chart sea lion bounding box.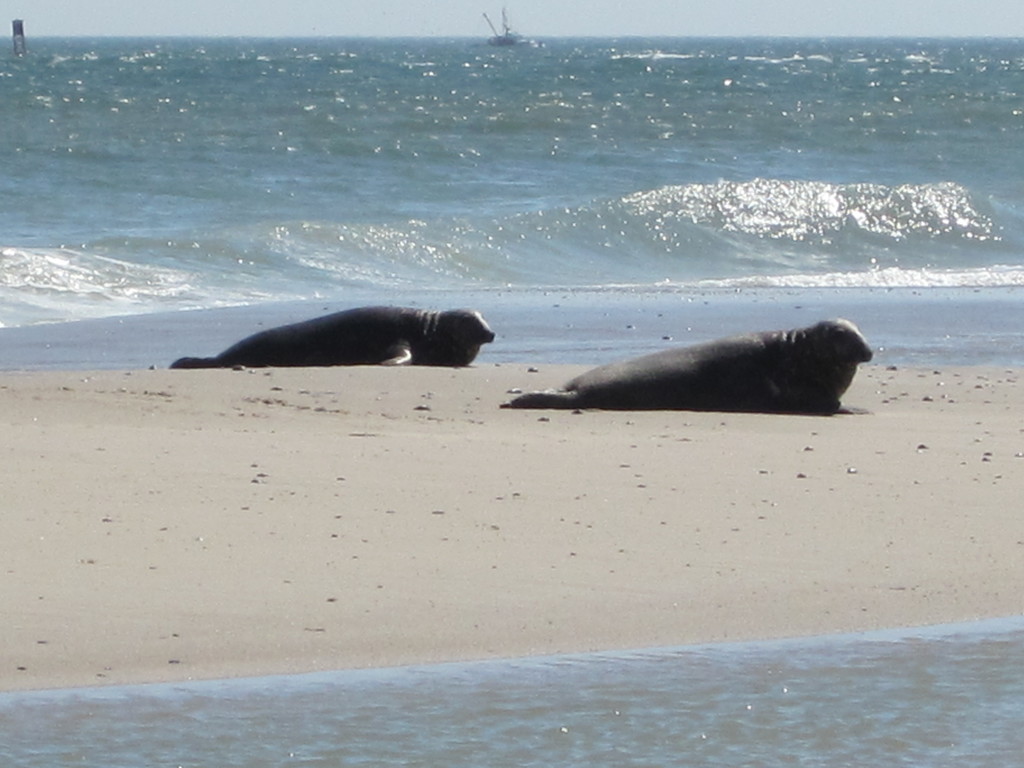
Charted: (left=171, top=303, right=495, bottom=367).
